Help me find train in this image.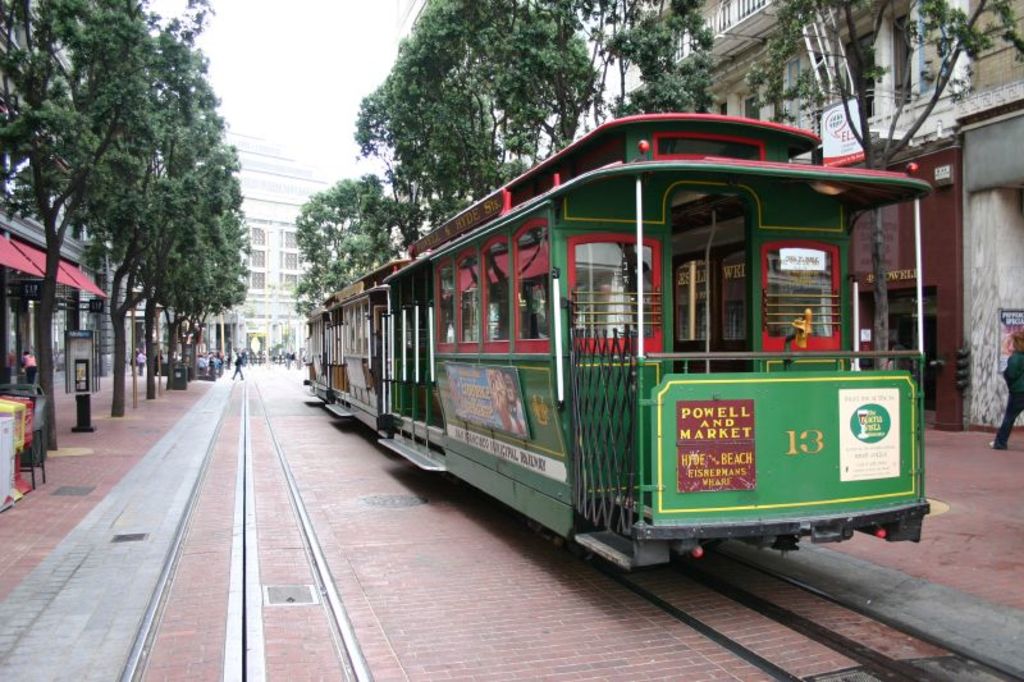
Found it: x1=301 y1=111 x2=929 y2=569.
